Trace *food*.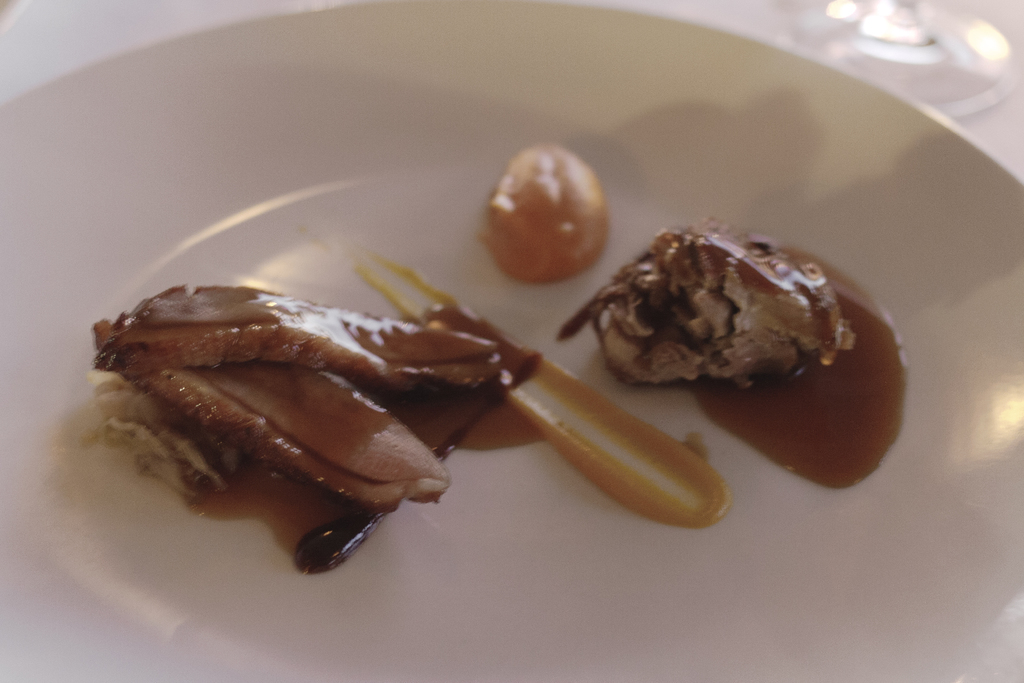
Traced to (left=88, top=250, right=735, bottom=575).
